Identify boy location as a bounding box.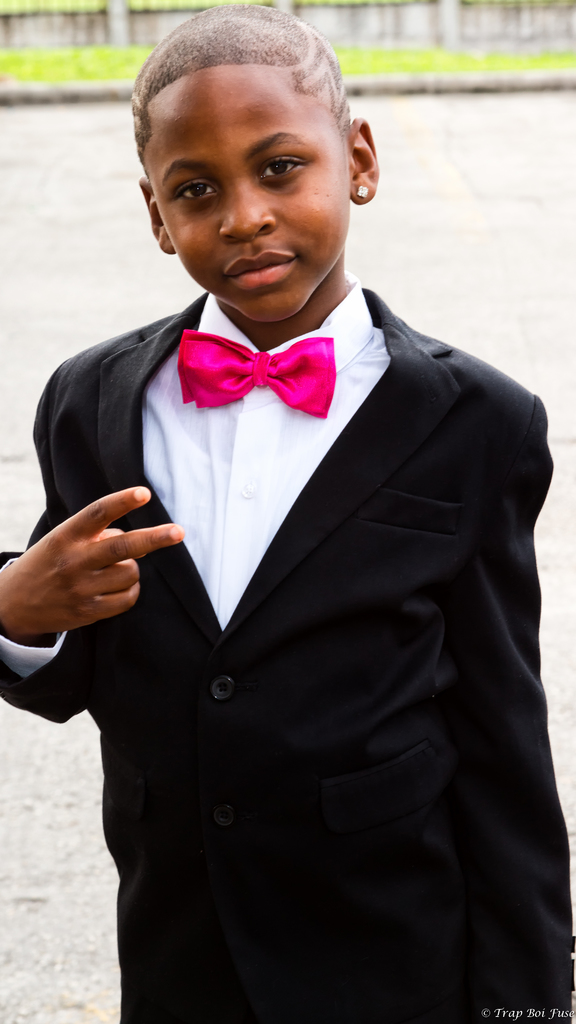
<box>54,0,550,1002</box>.
